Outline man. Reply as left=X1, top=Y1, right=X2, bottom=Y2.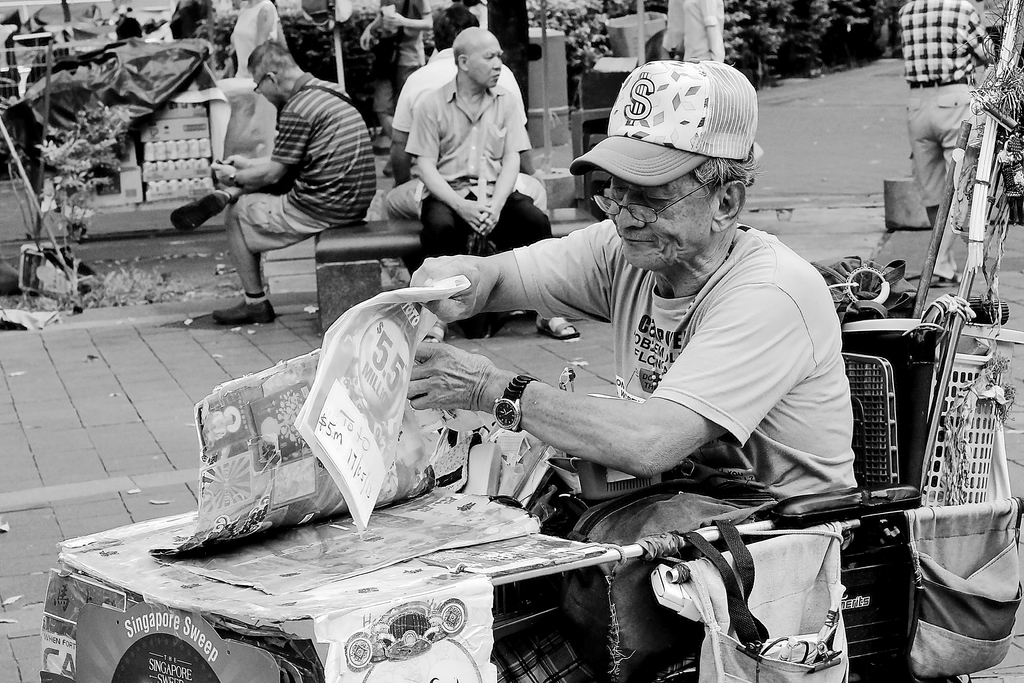
left=172, top=29, right=375, bottom=331.
